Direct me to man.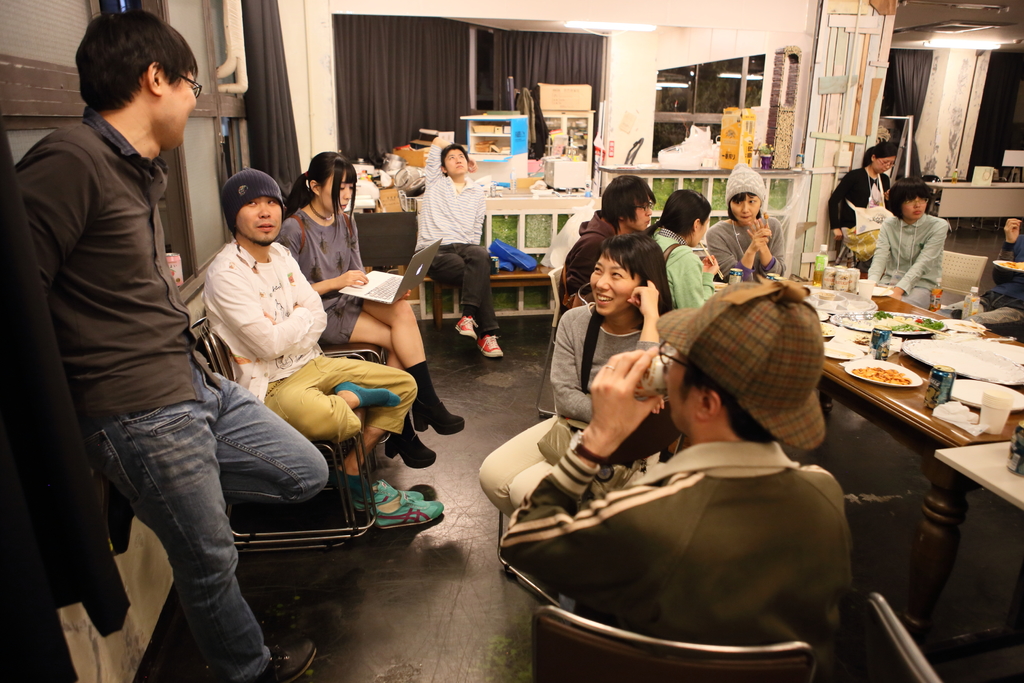
Direction: left=484, top=273, right=852, bottom=682.
